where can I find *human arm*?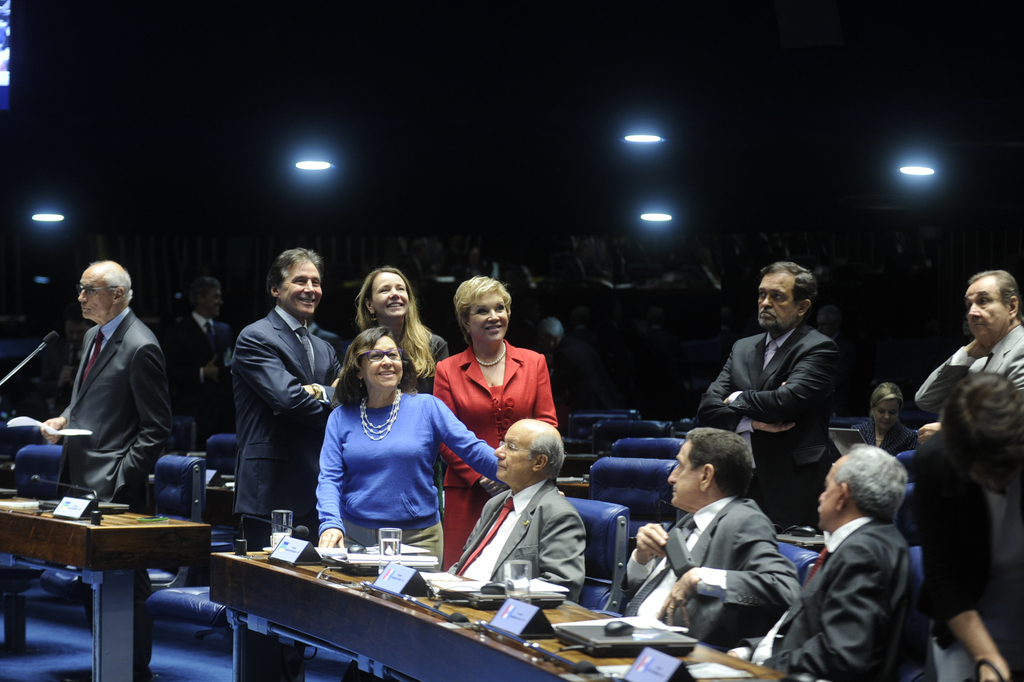
You can find it at box=[316, 405, 351, 552].
